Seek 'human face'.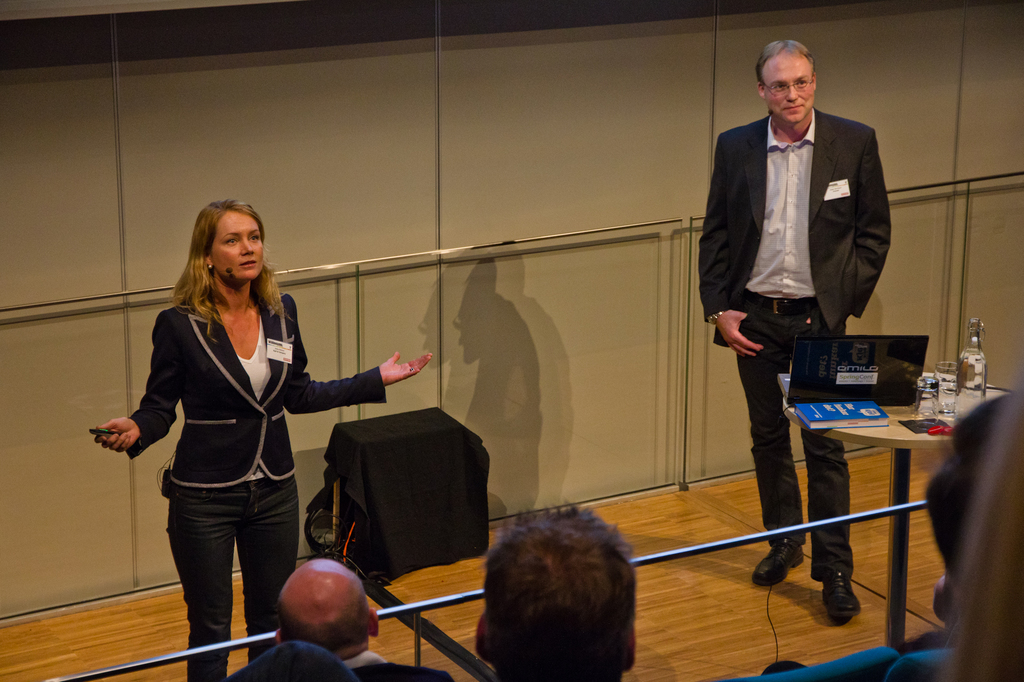
detection(762, 59, 818, 126).
